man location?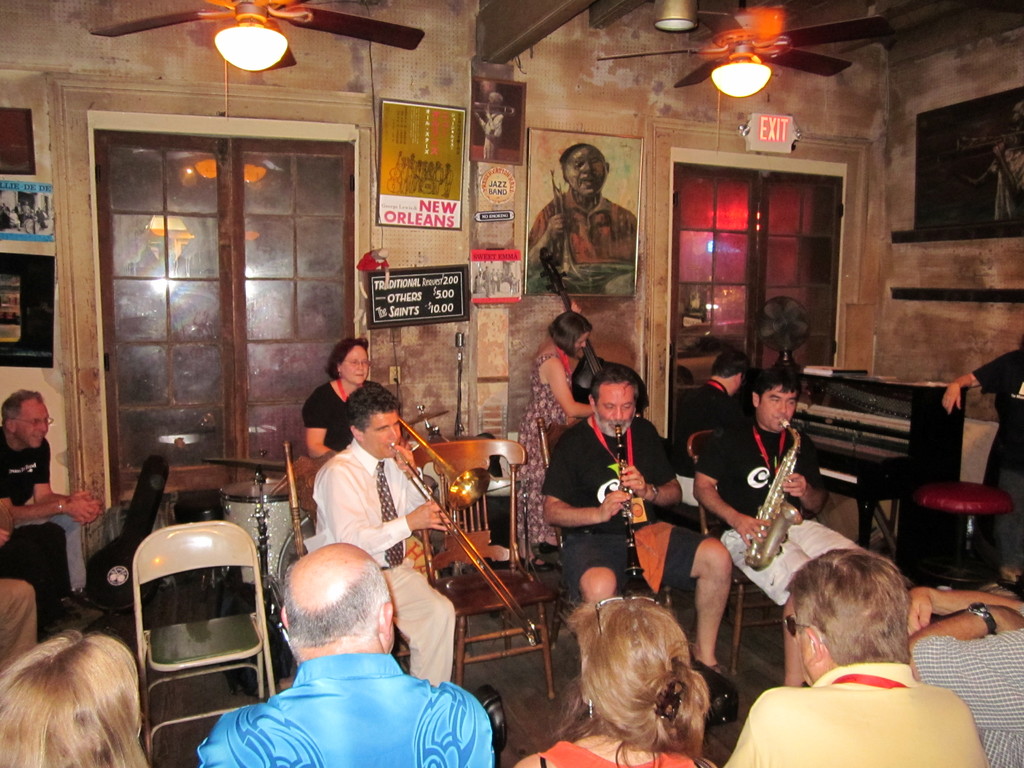
[0,390,108,633]
